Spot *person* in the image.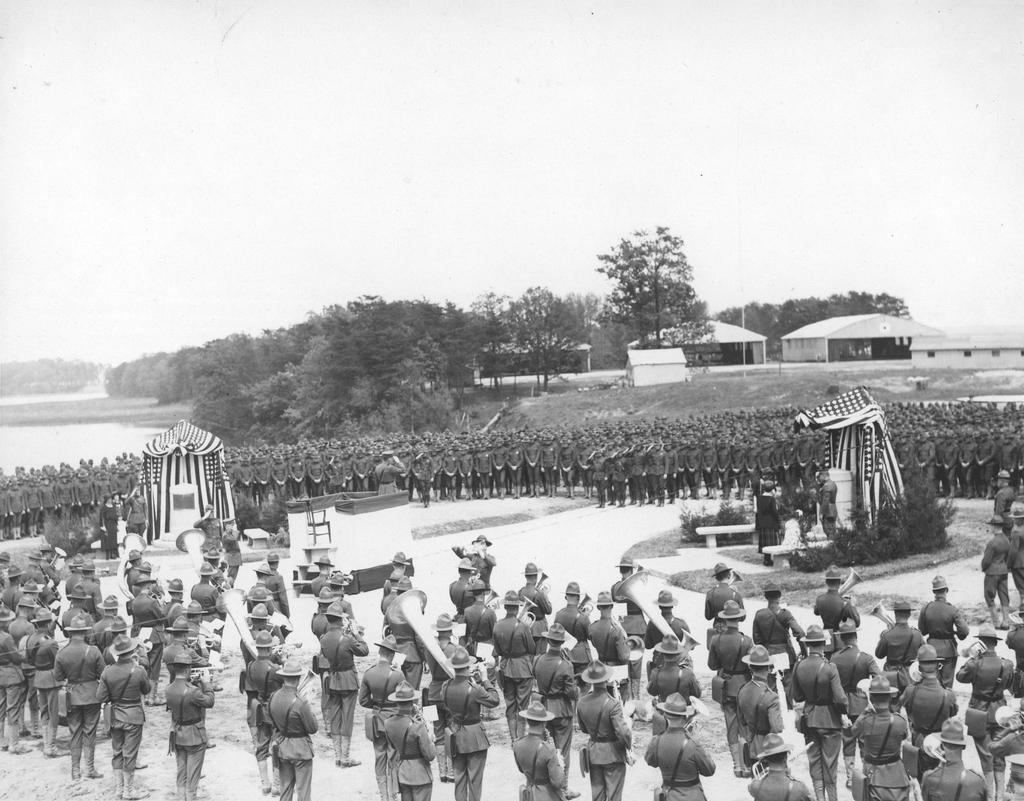
*person* found at l=586, t=576, r=638, b=716.
